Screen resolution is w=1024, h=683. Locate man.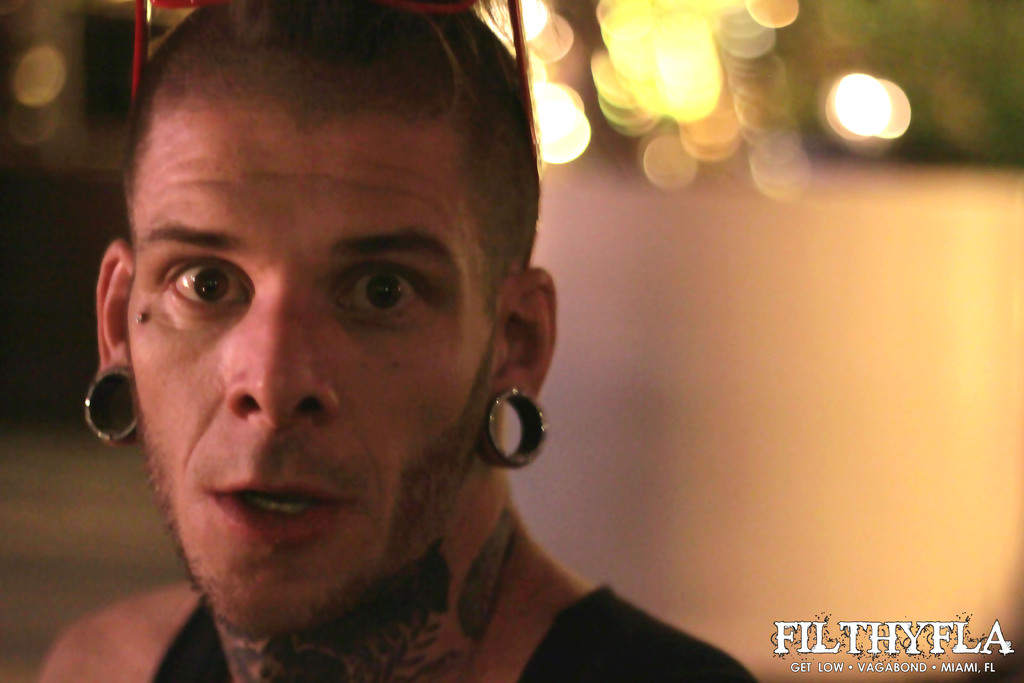
25,28,728,677.
